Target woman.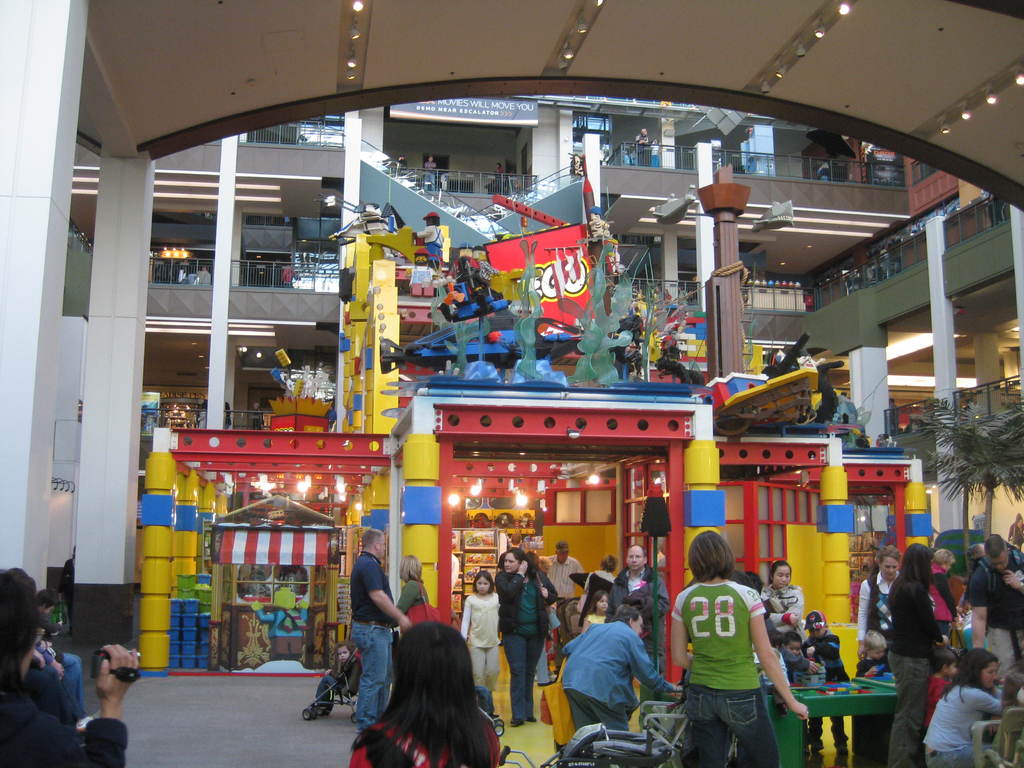
Target region: 678,285,687,305.
